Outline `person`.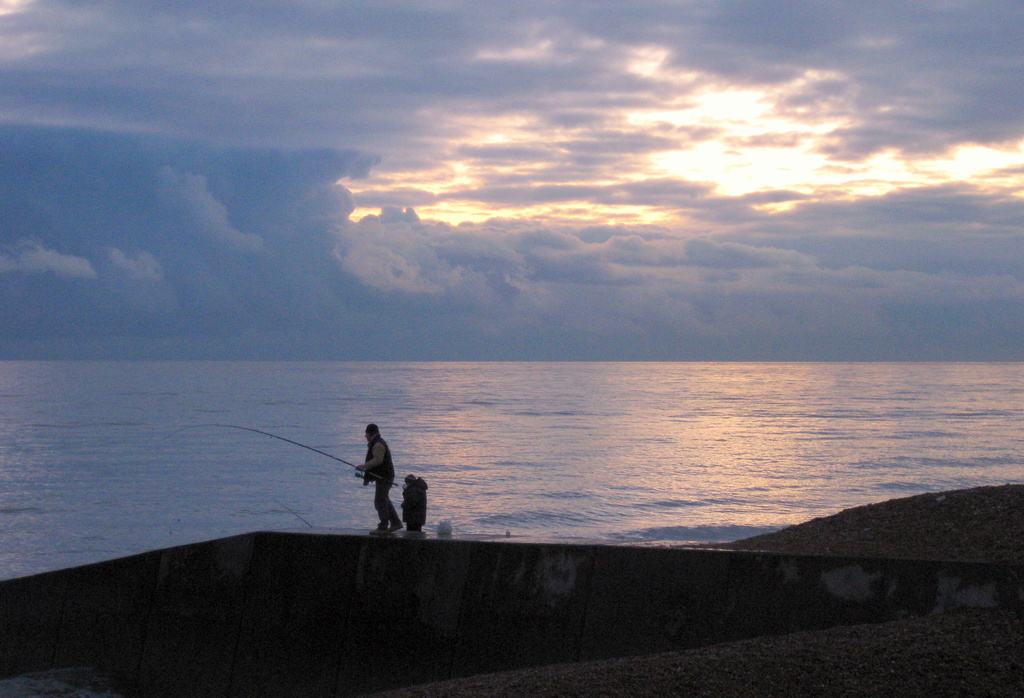
Outline: <region>350, 424, 413, 533</region>.
